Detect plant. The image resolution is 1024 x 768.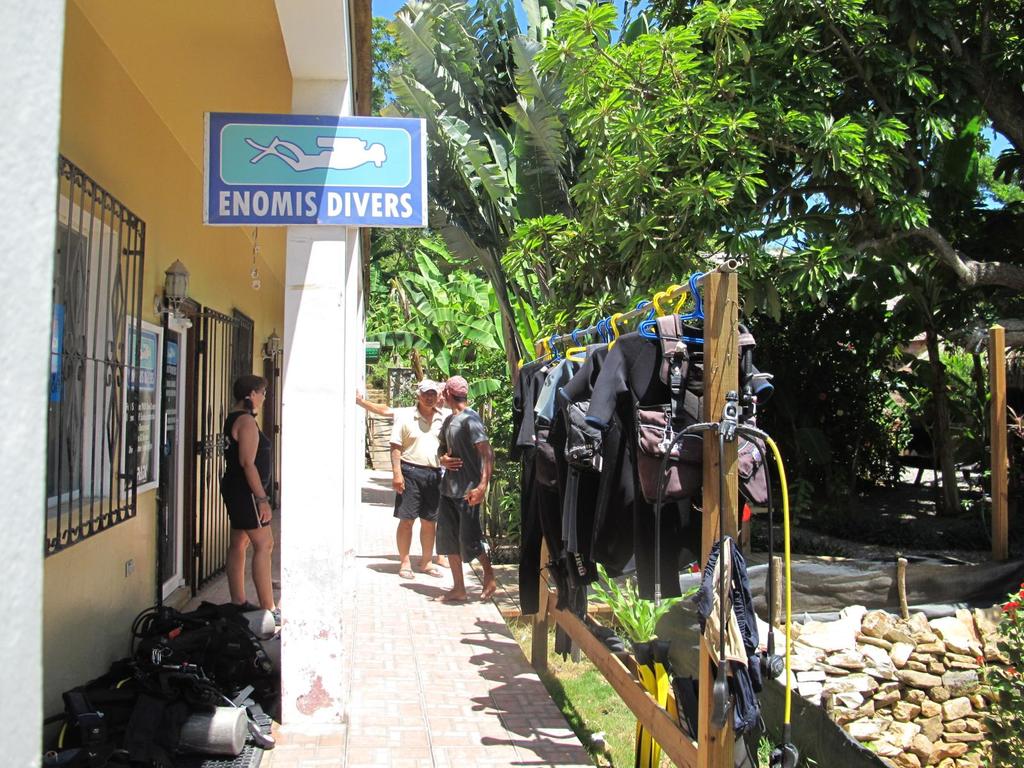
x1=755 y1=472 x2=855 y2=559.
